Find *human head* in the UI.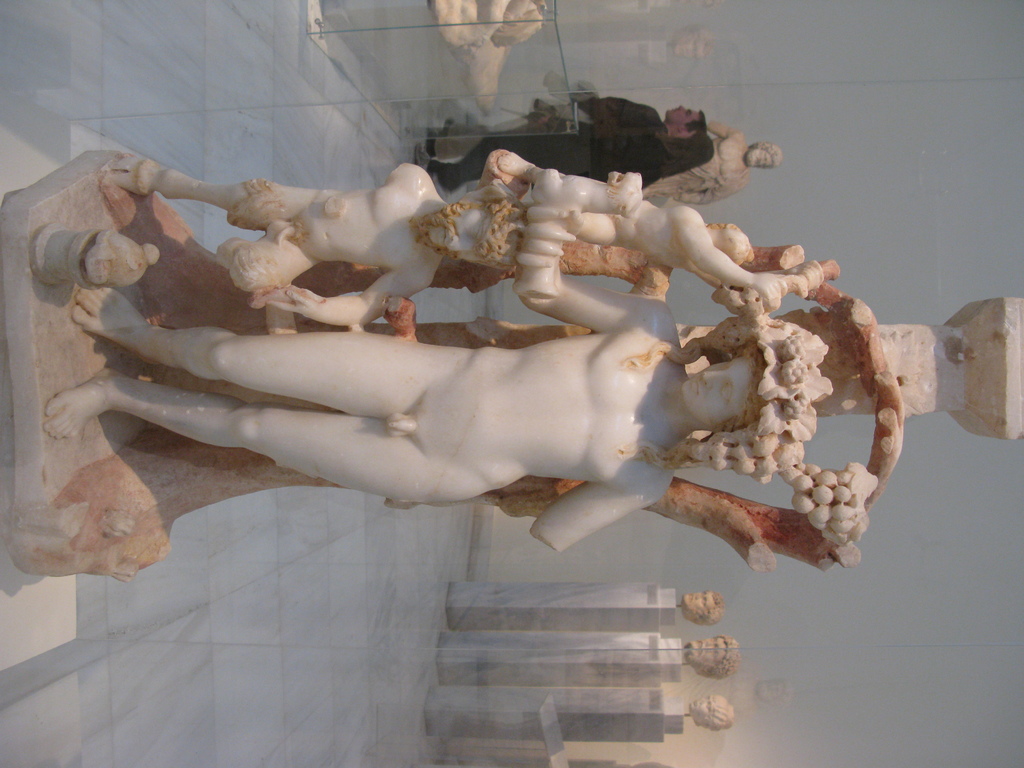
UI element at (x1=676, y1=355, x2=765, y2=433).
